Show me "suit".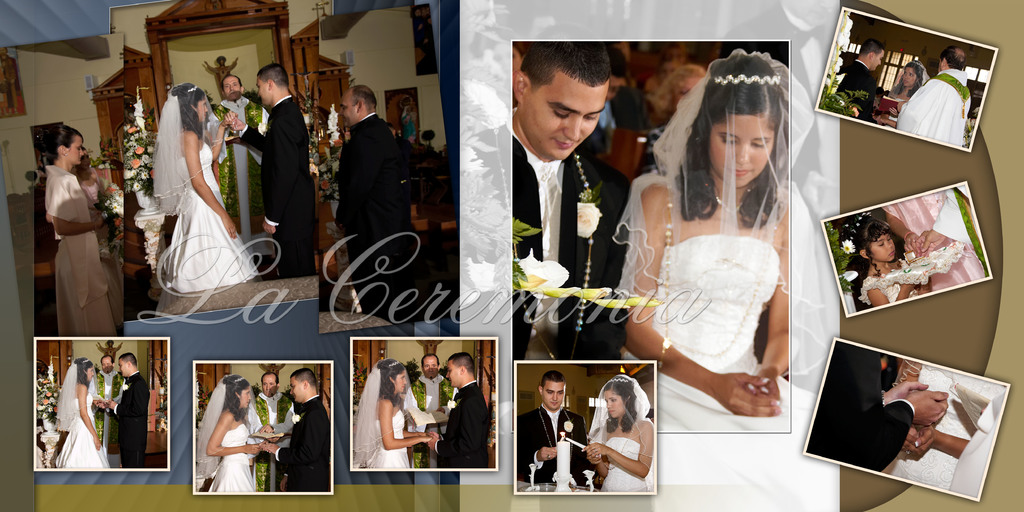
"suit" is here: crop(803, 344, 913, 476).
